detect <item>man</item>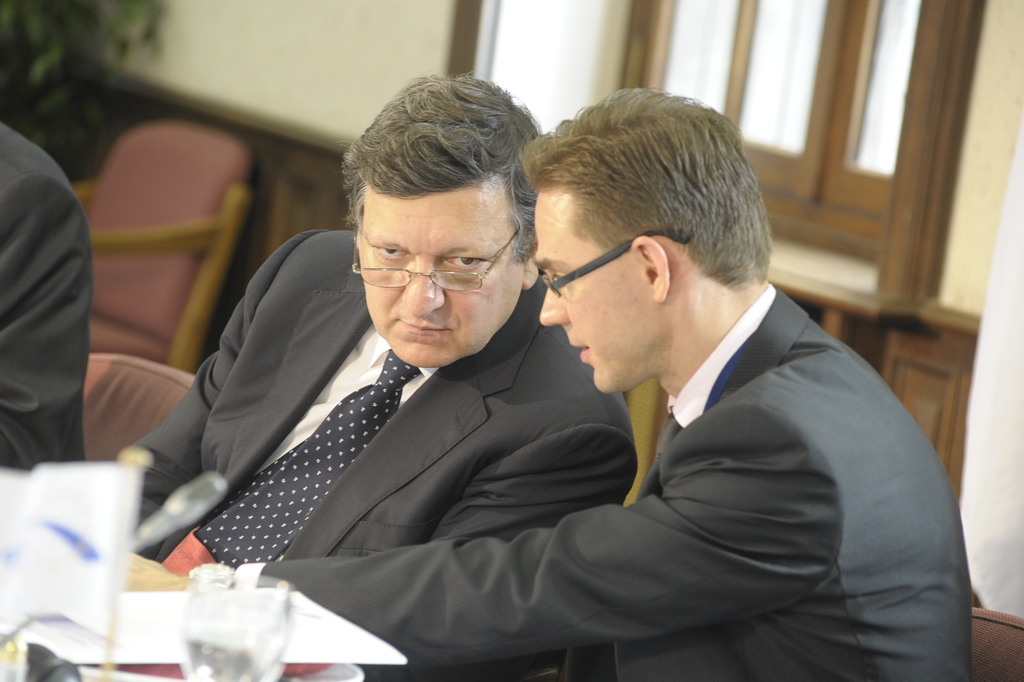
<region>105, 72, 647, 681</region>
